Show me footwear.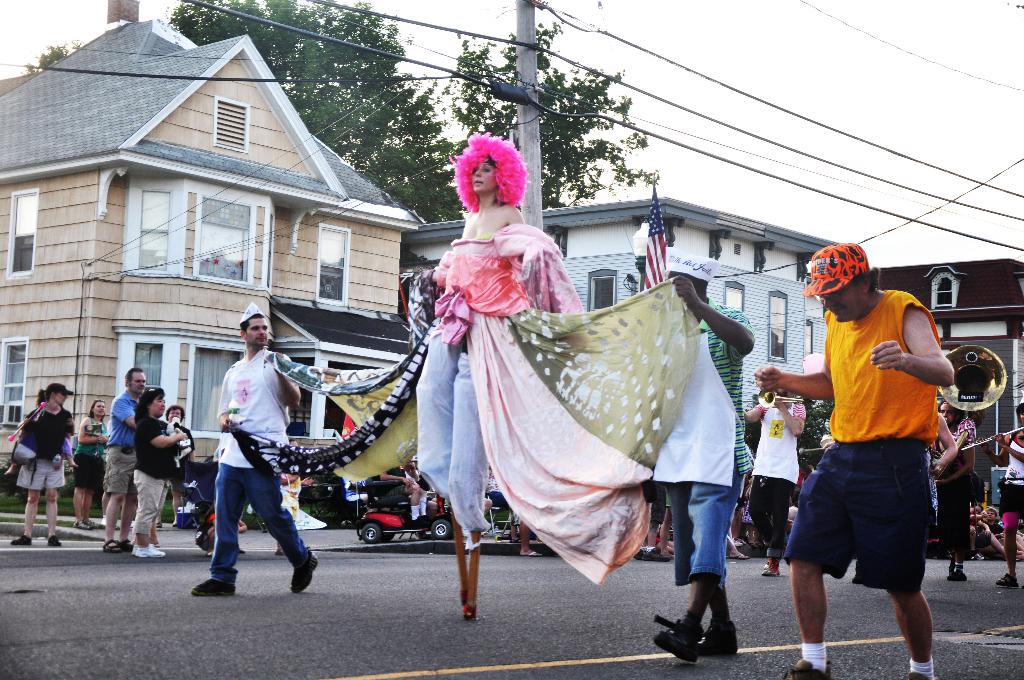
footwear is here: locate(45, 528, 61, 547).
